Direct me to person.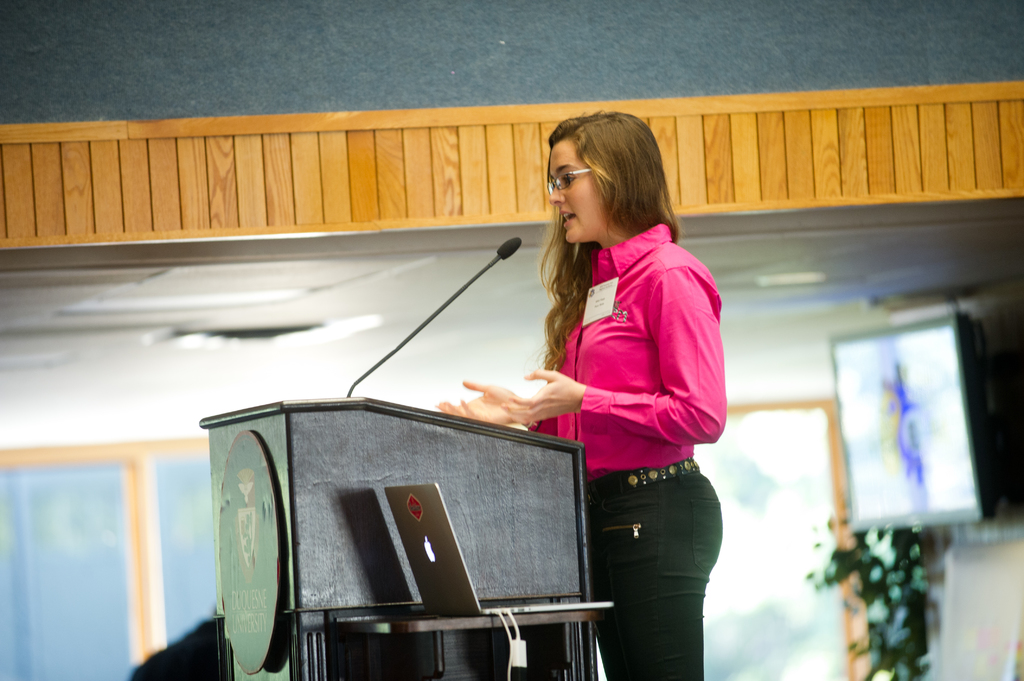
Direction: (493, 105, 739, 651).
